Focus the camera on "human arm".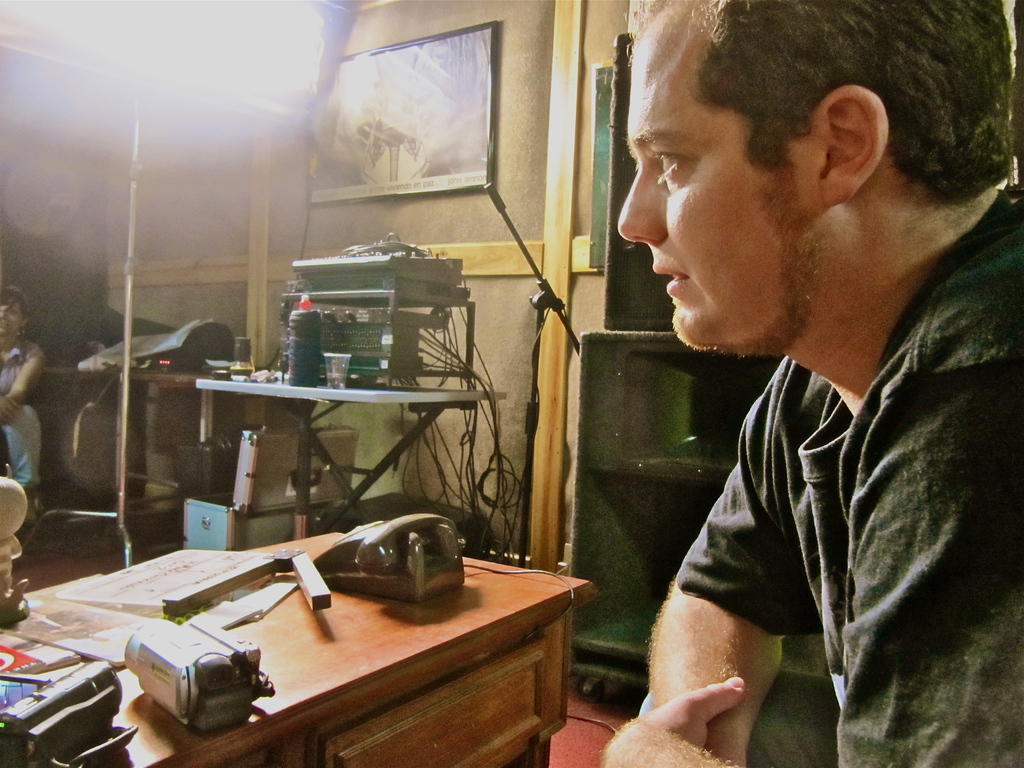
Focus region: box=[4, 335, 52, 429].
